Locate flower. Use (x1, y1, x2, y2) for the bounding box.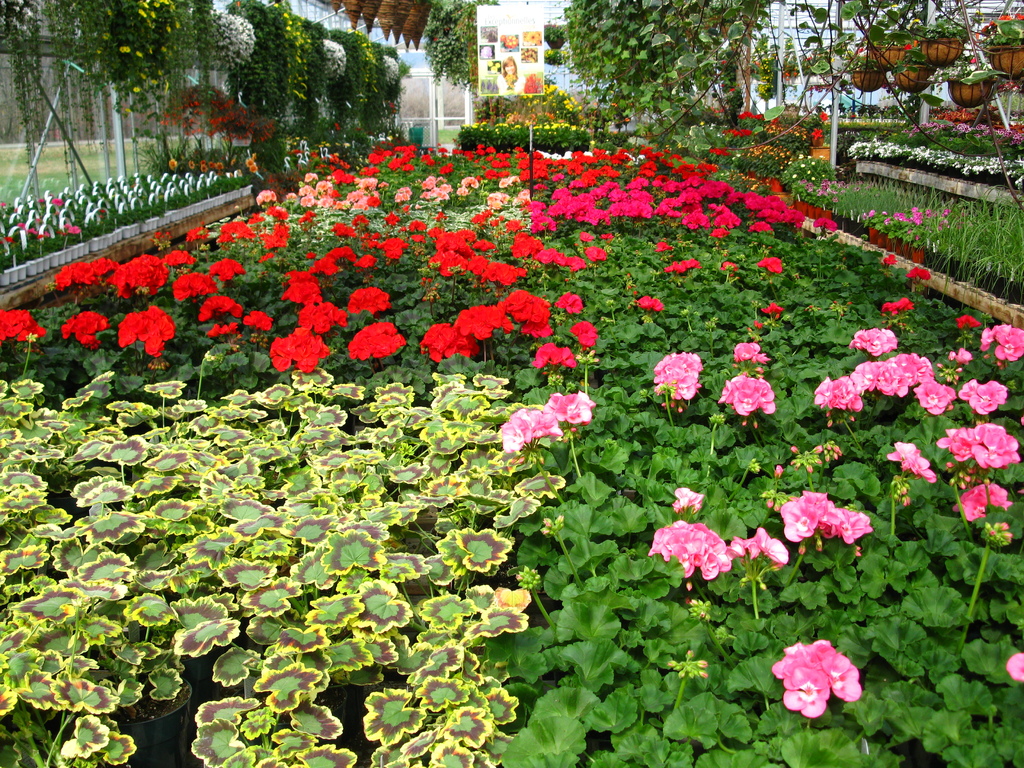
(37, 232, 45, 241).
